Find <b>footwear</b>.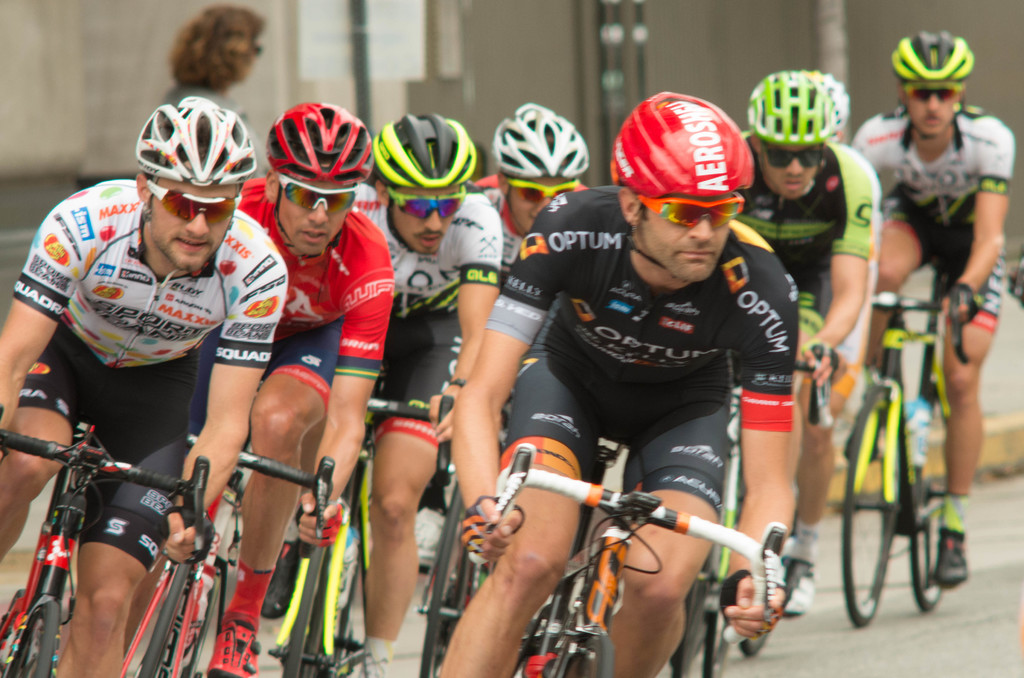
bbox=[259, 543, 304, 622].
